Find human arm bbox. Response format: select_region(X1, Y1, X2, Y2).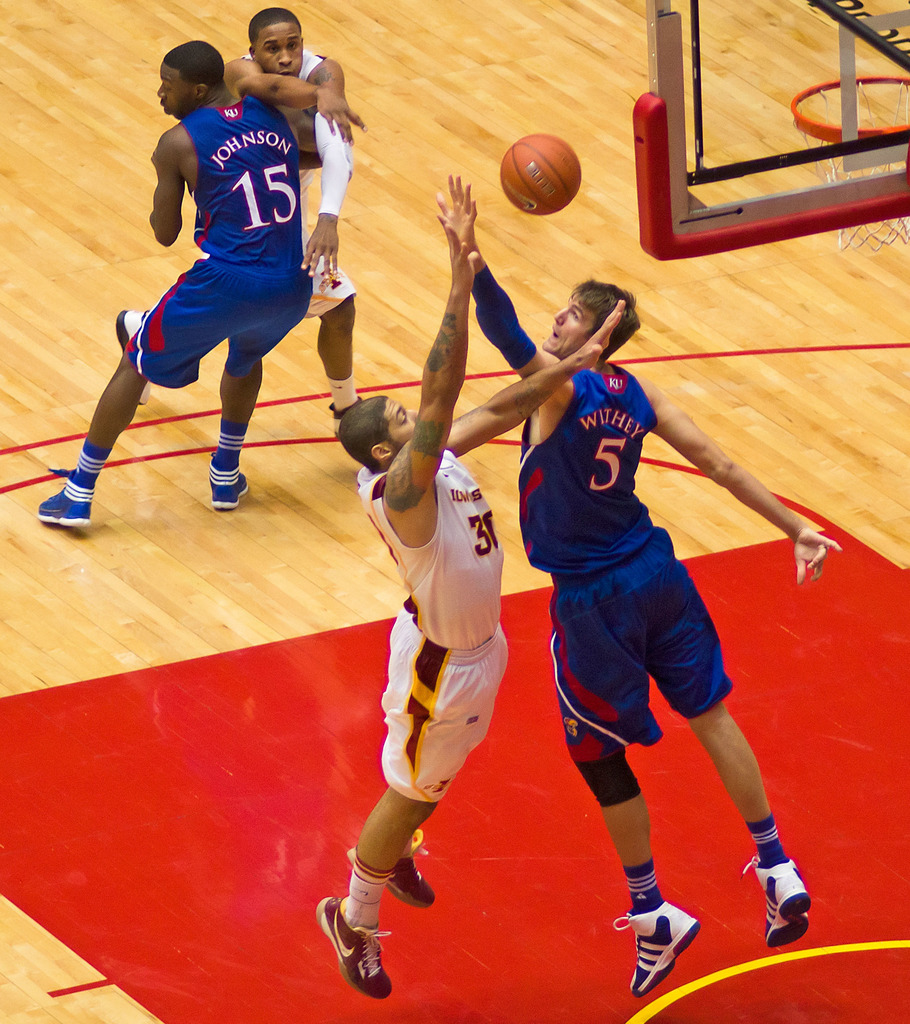
select_region(296, 47, 361, 288).
